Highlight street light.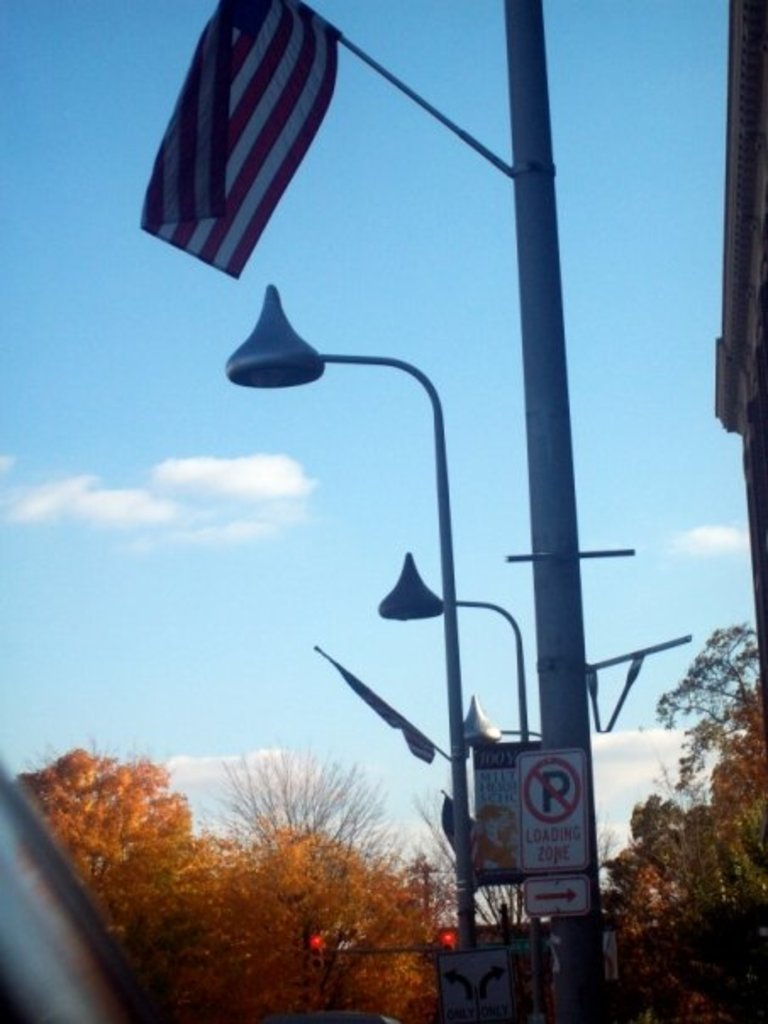
Highlighted region: box=[154, 254, 487, 780].
